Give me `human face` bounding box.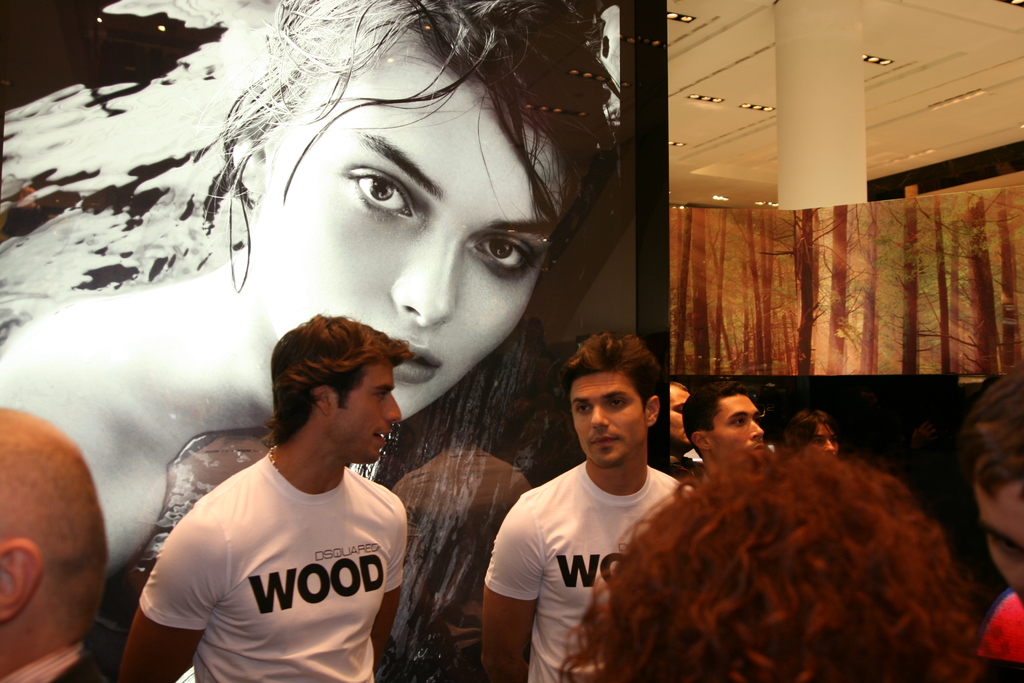
BBox(333, 361, 408, 470).
